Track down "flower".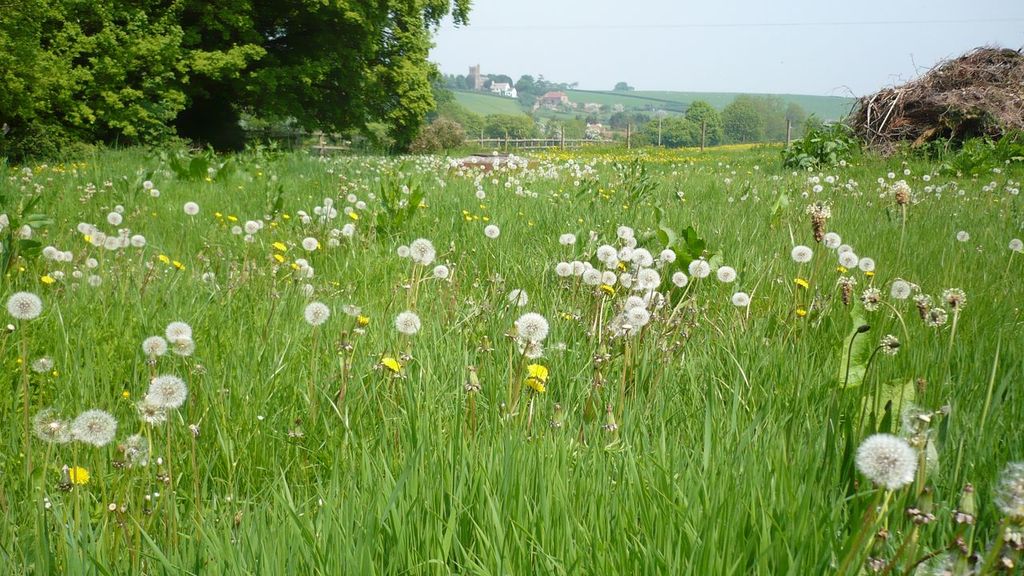
Tracked to (x1=295, y1=209, x2=306, y2=218).
